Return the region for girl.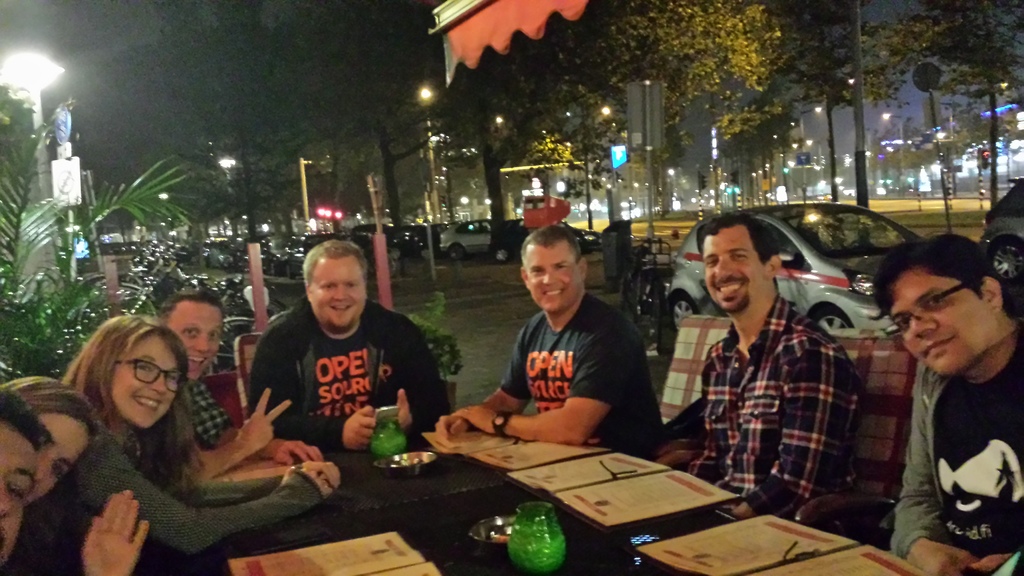
bbox=(0, 374, 149, 575).
